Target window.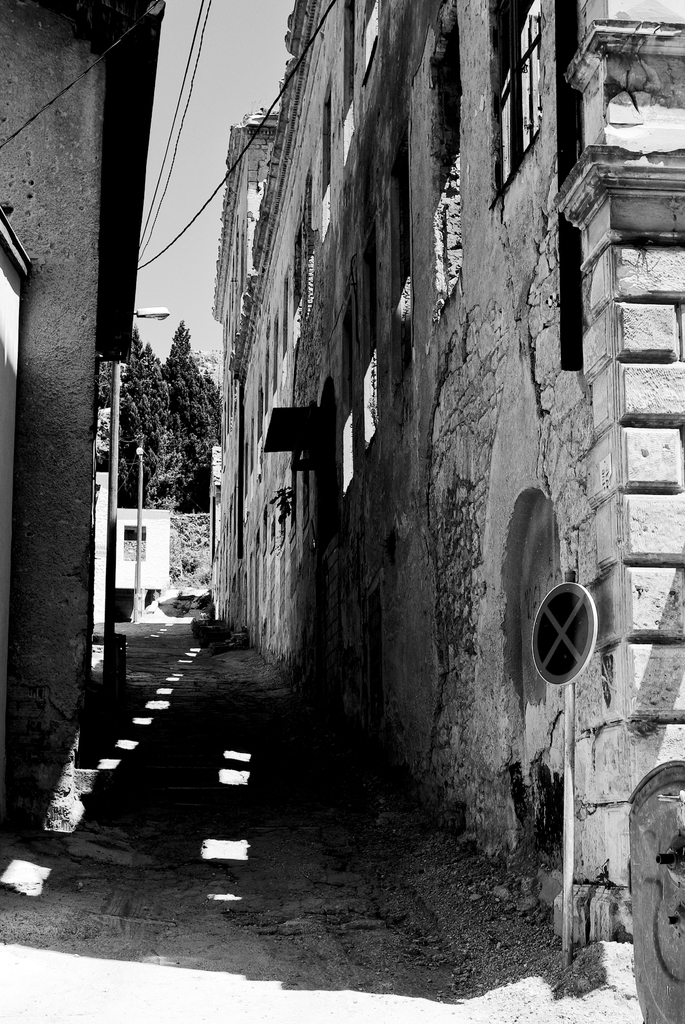
Target region: (x1=339, y1=0, x2=354, y2=128).
